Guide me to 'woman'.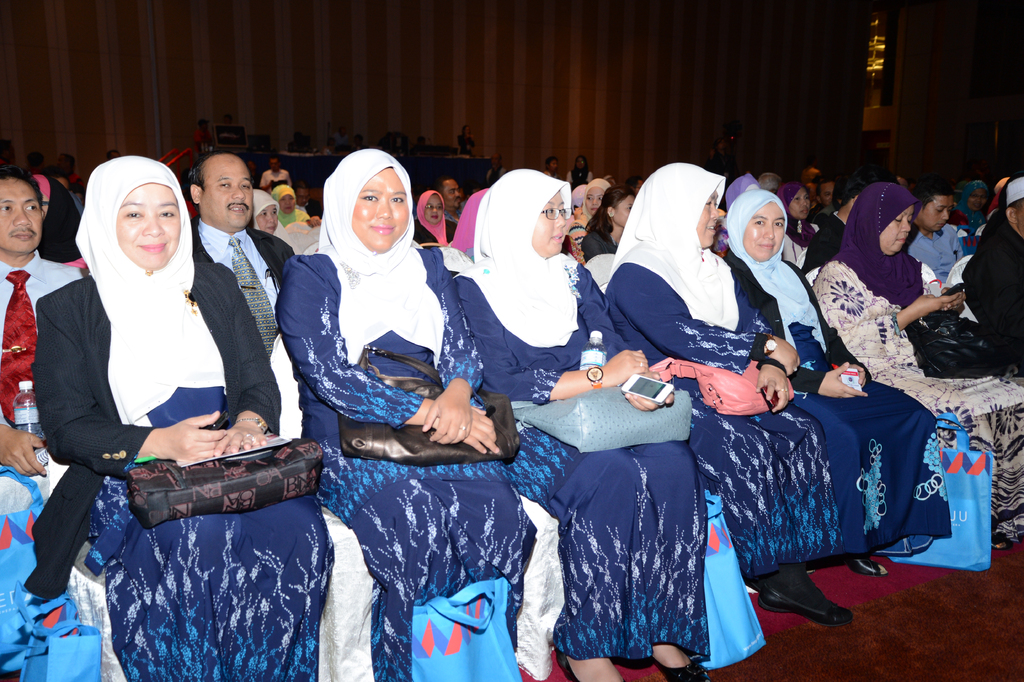
Guidance: crop(950, 182, 985, 238).
